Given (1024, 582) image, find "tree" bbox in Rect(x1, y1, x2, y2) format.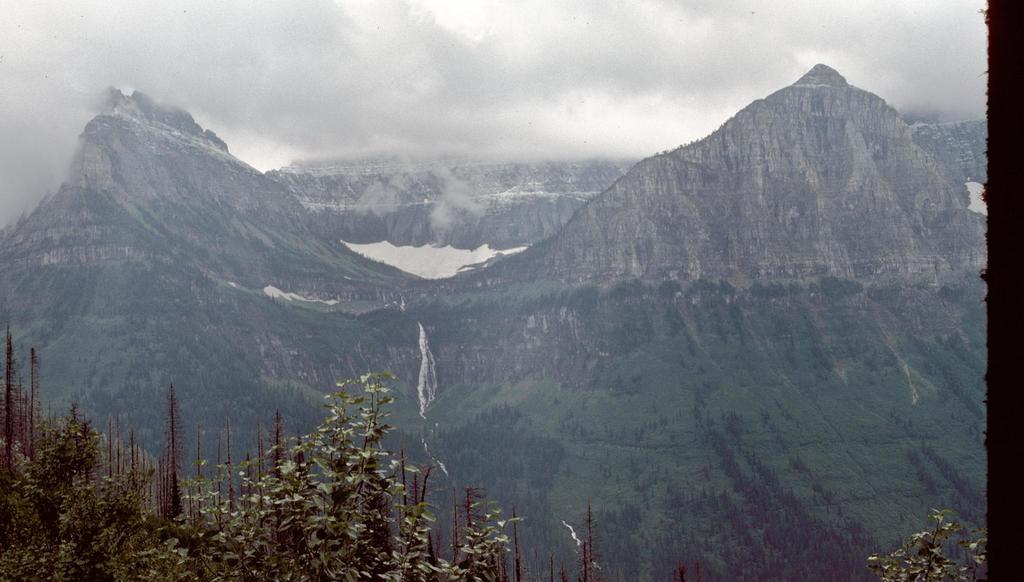
Rect(138, 363, 492, 581).
